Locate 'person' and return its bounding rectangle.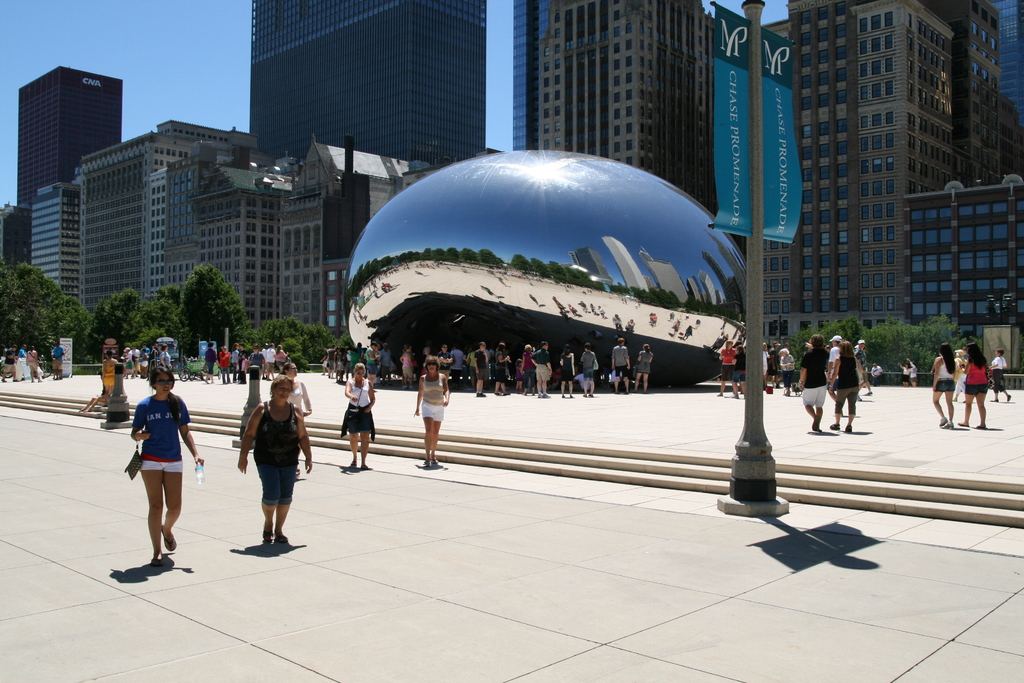
[778, 342, 795, 396].
